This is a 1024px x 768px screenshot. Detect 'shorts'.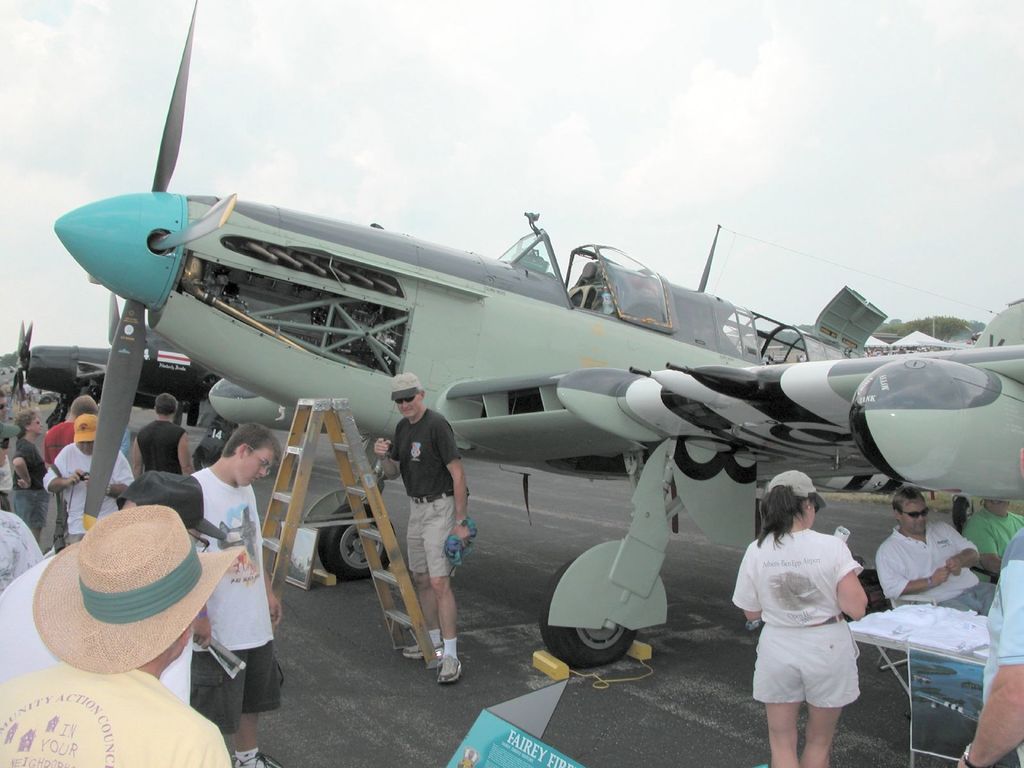
407, 490, 459, 580.
